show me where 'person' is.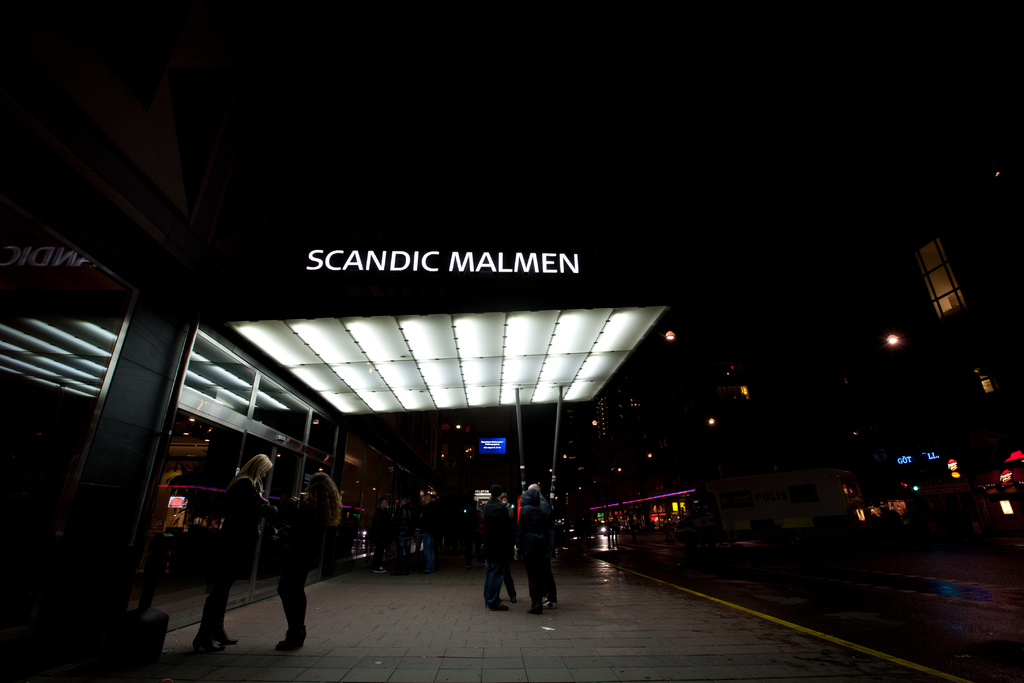
'person' is at (x1=391, y1=497, x2=413, y2=572).
